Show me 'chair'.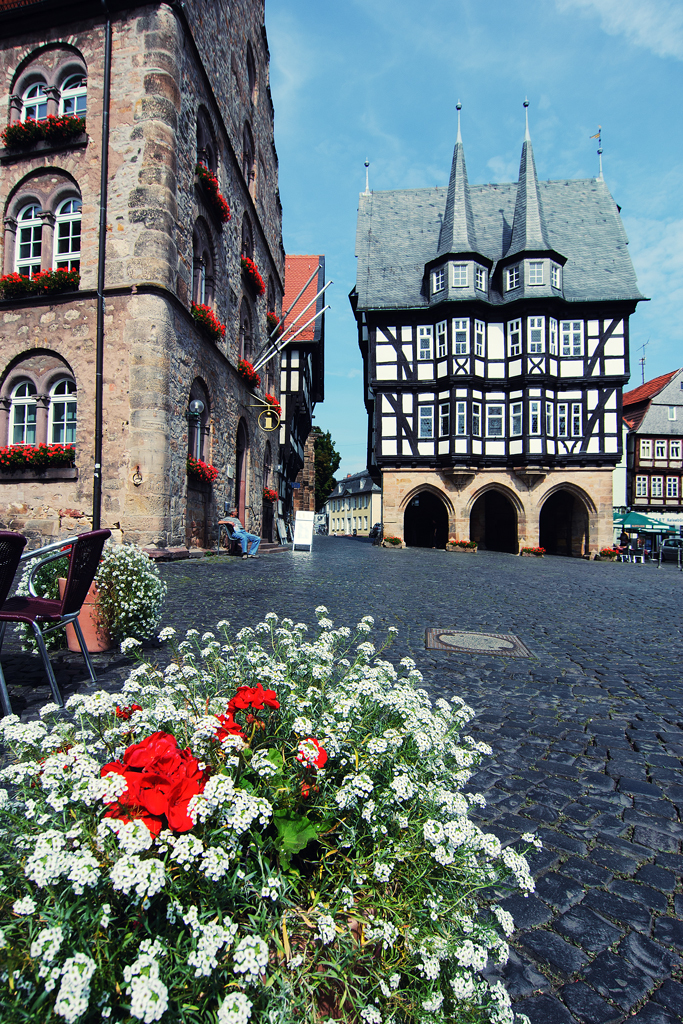
'chair' is here: crop(1, 530, 132, 710).
